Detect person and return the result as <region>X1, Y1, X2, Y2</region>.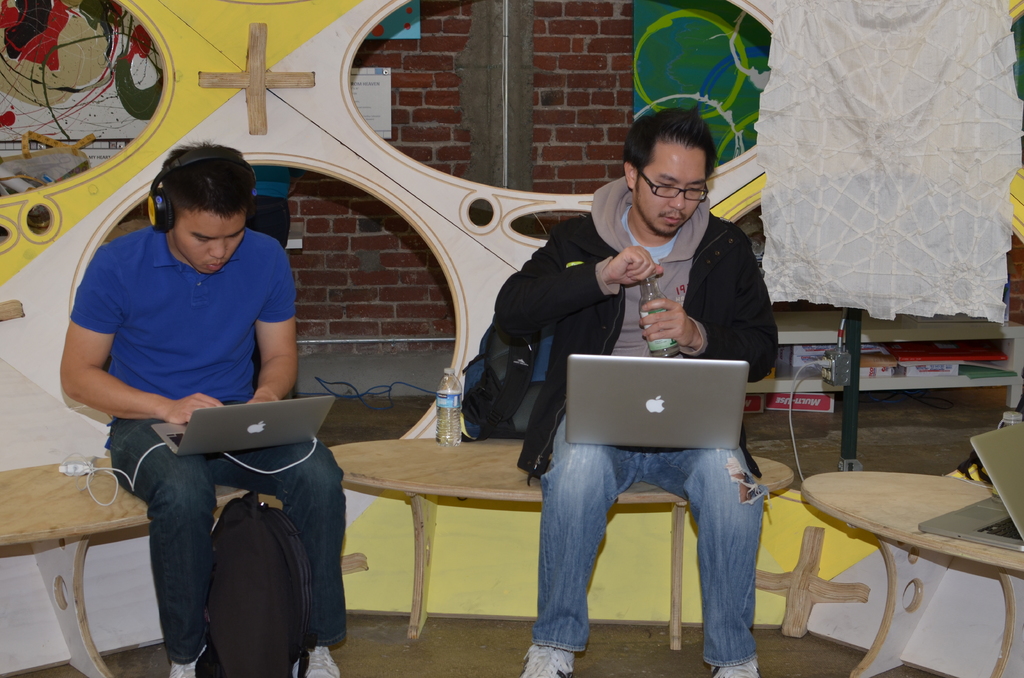
<region>498, 102, 772, 677</region>.
